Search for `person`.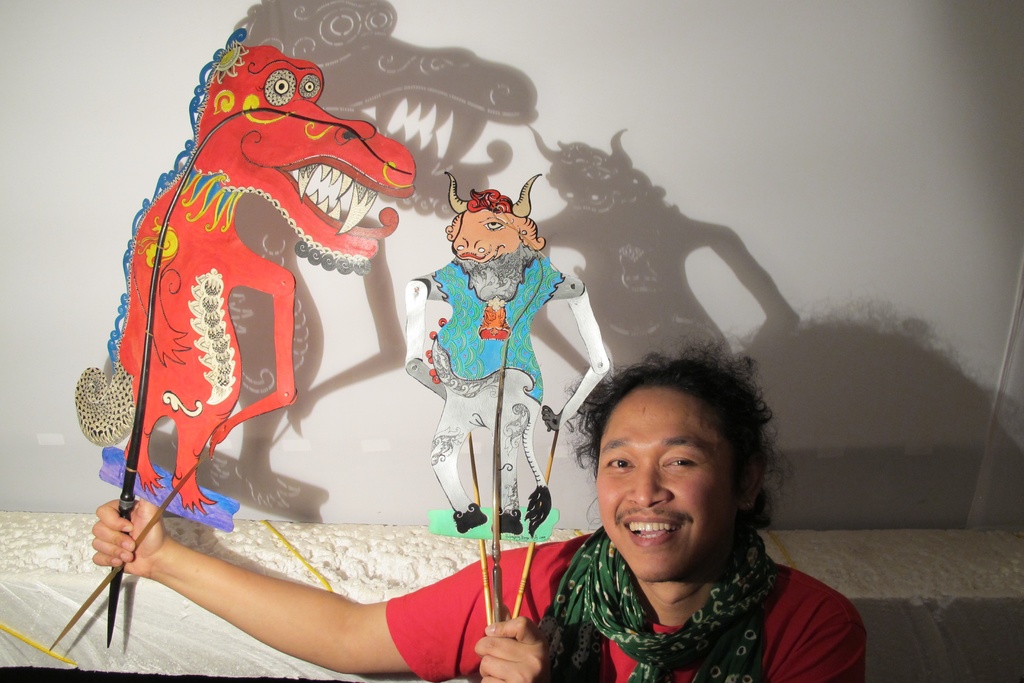
Found at (90, 332, 867, 682).
